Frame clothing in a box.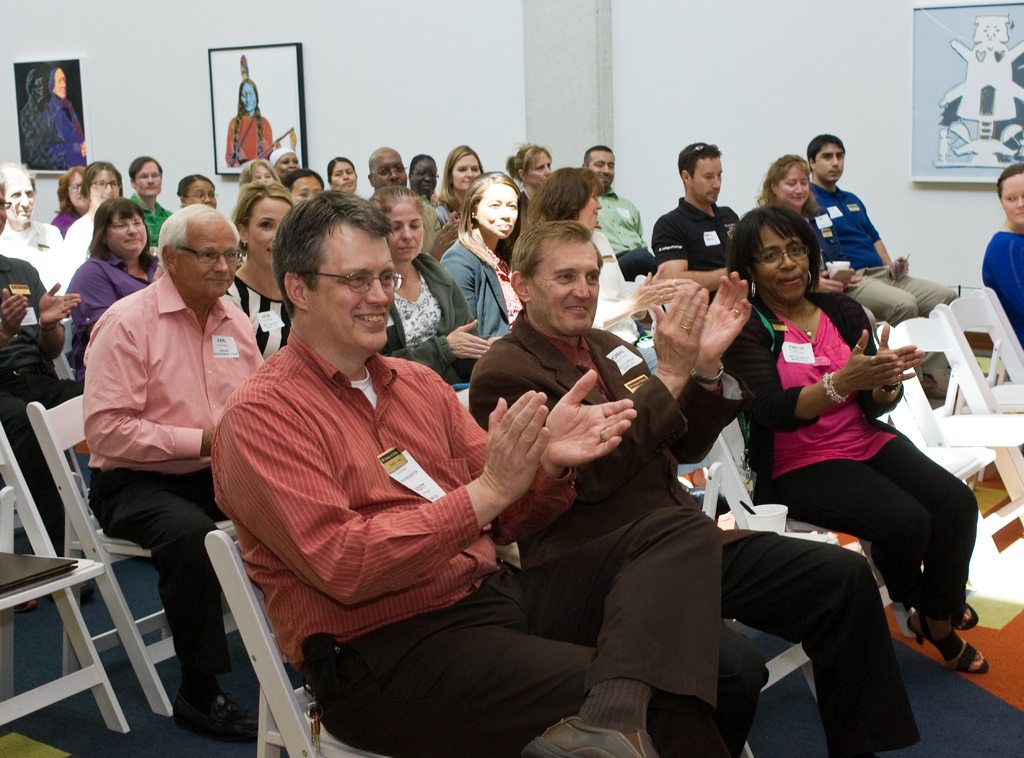
bbox=(614, 462, 911, 674).
